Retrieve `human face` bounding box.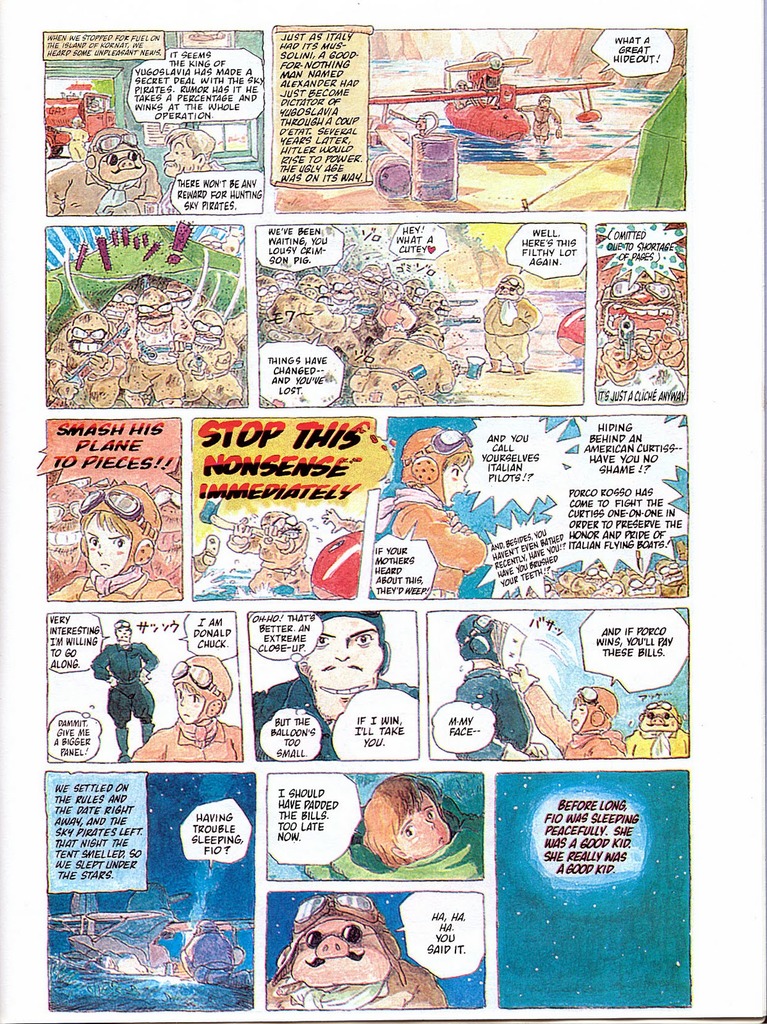
Bounding box: <bbox>569, 699, 587, 720</bbox>.
